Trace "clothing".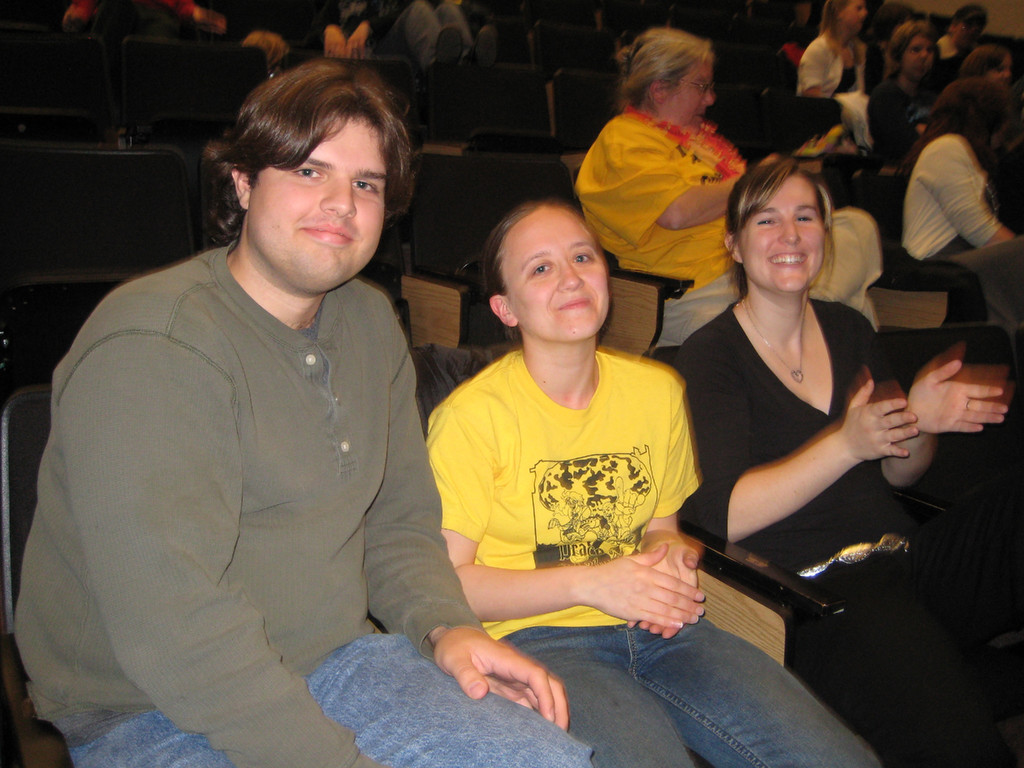
Traced to bbox=(573, 106, 913, 339).
